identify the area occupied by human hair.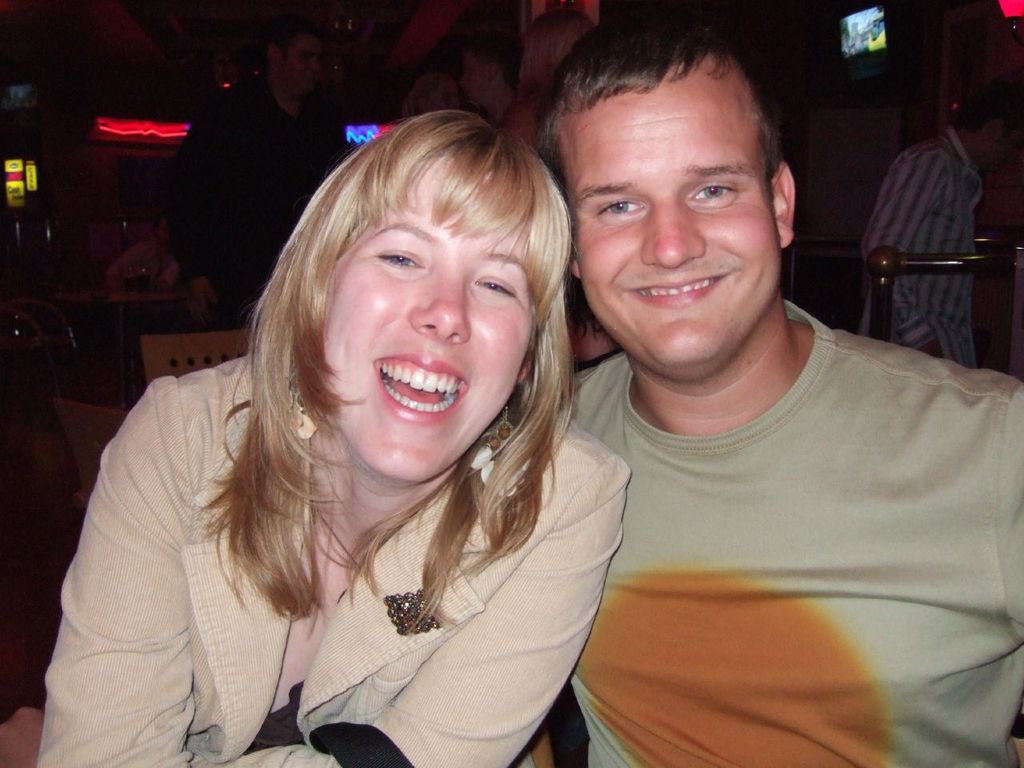
Area: [x1=952, y1=76, x2=1023, y2=145].
